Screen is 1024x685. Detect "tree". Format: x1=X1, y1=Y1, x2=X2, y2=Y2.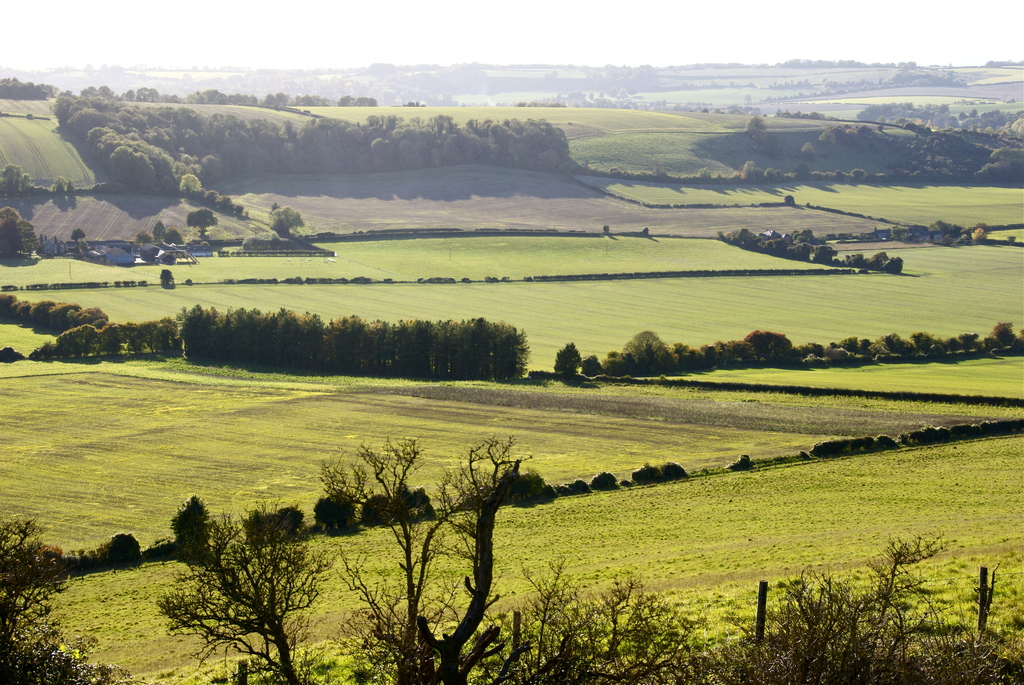
x1=241, y1=232, x2=290, y2=253.
